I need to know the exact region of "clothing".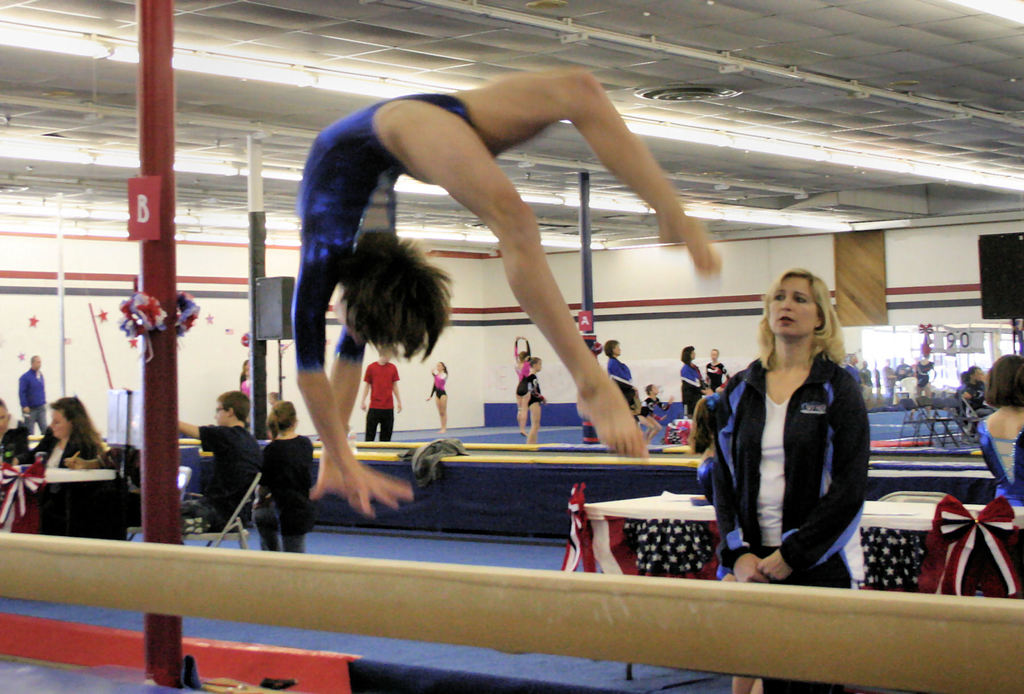
Region: (left=25, top=429, right=98, bottom=467).
